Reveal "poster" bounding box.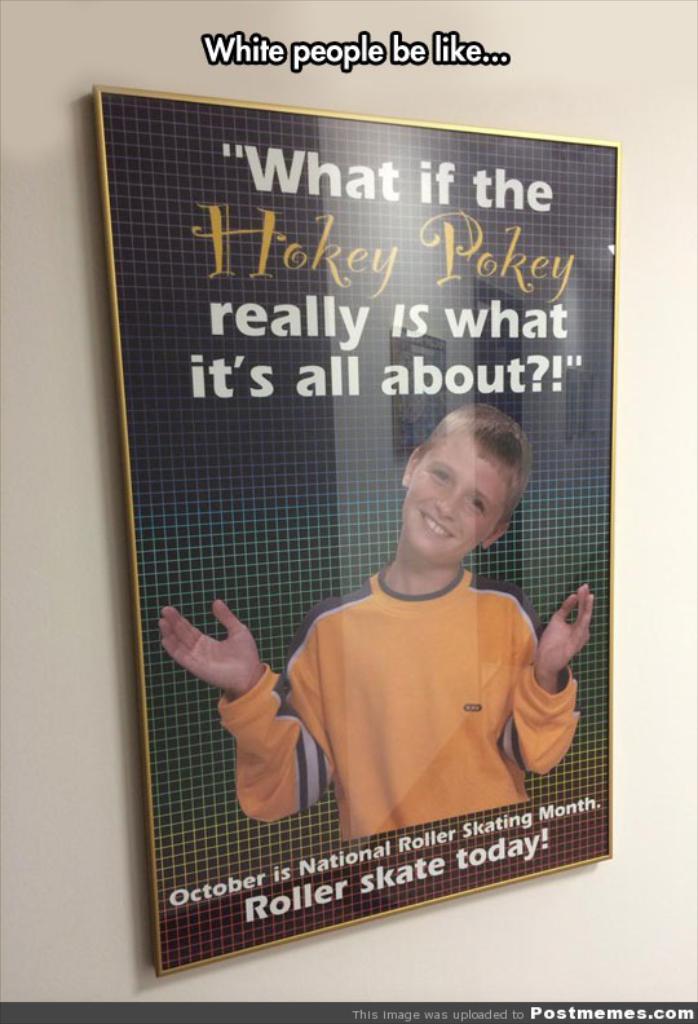
Revealed: crop(94, 83, 618, 977).
